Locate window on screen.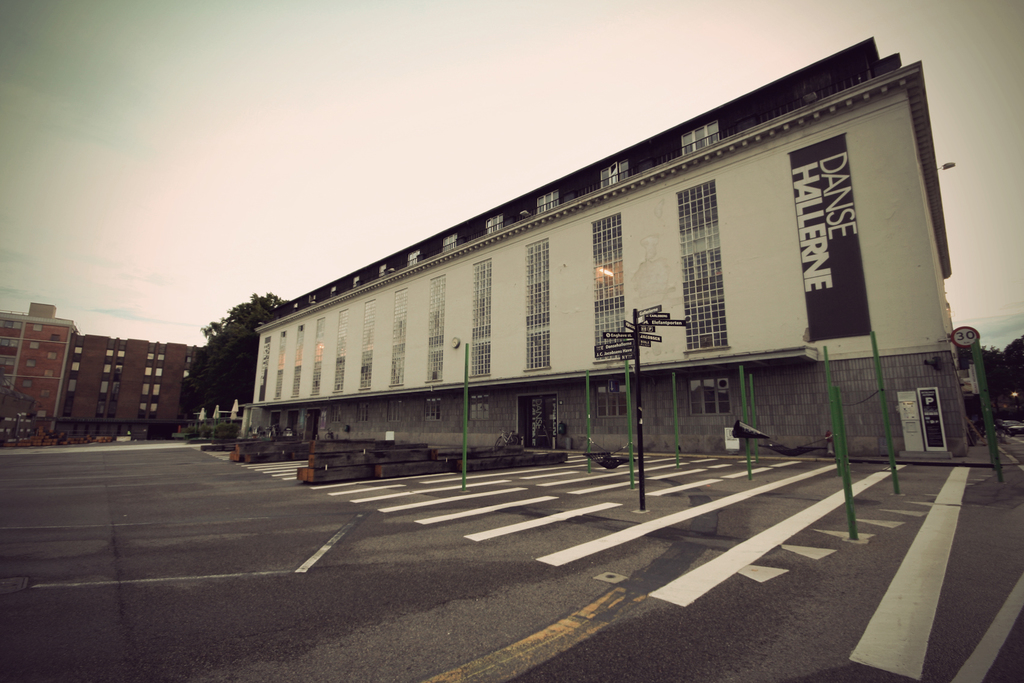
On screen at x1=689, y1=378, x2=731, y2=419.
